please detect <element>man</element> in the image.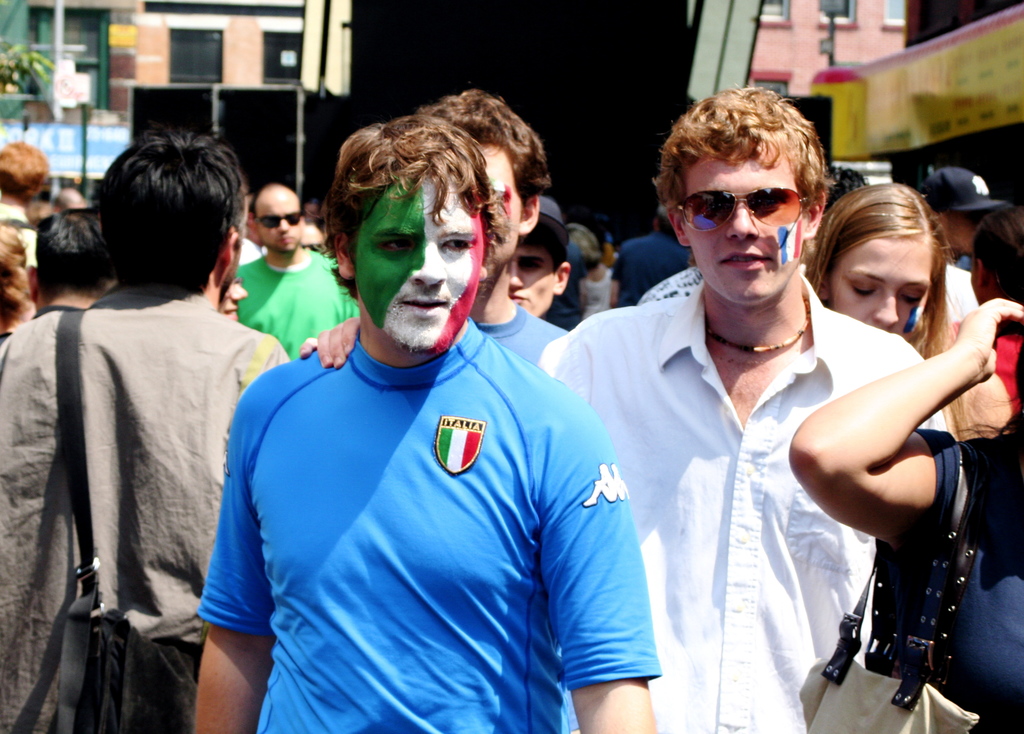
bbox=[426, 88, 577, 383].
